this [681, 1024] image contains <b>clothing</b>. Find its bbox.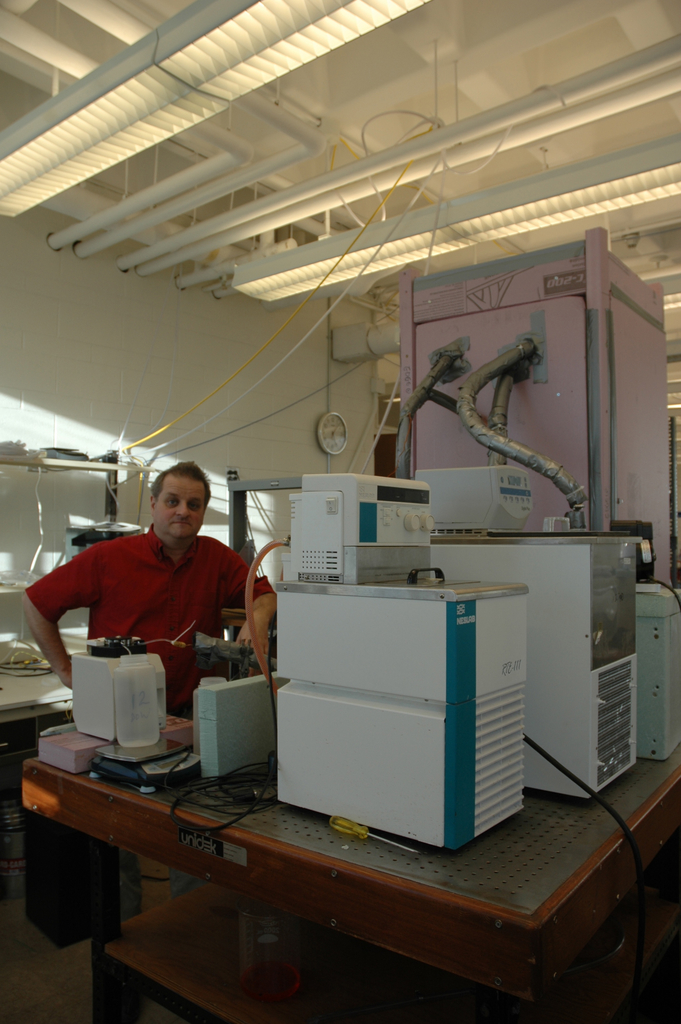
select_region(37, 518, 270, 672).
